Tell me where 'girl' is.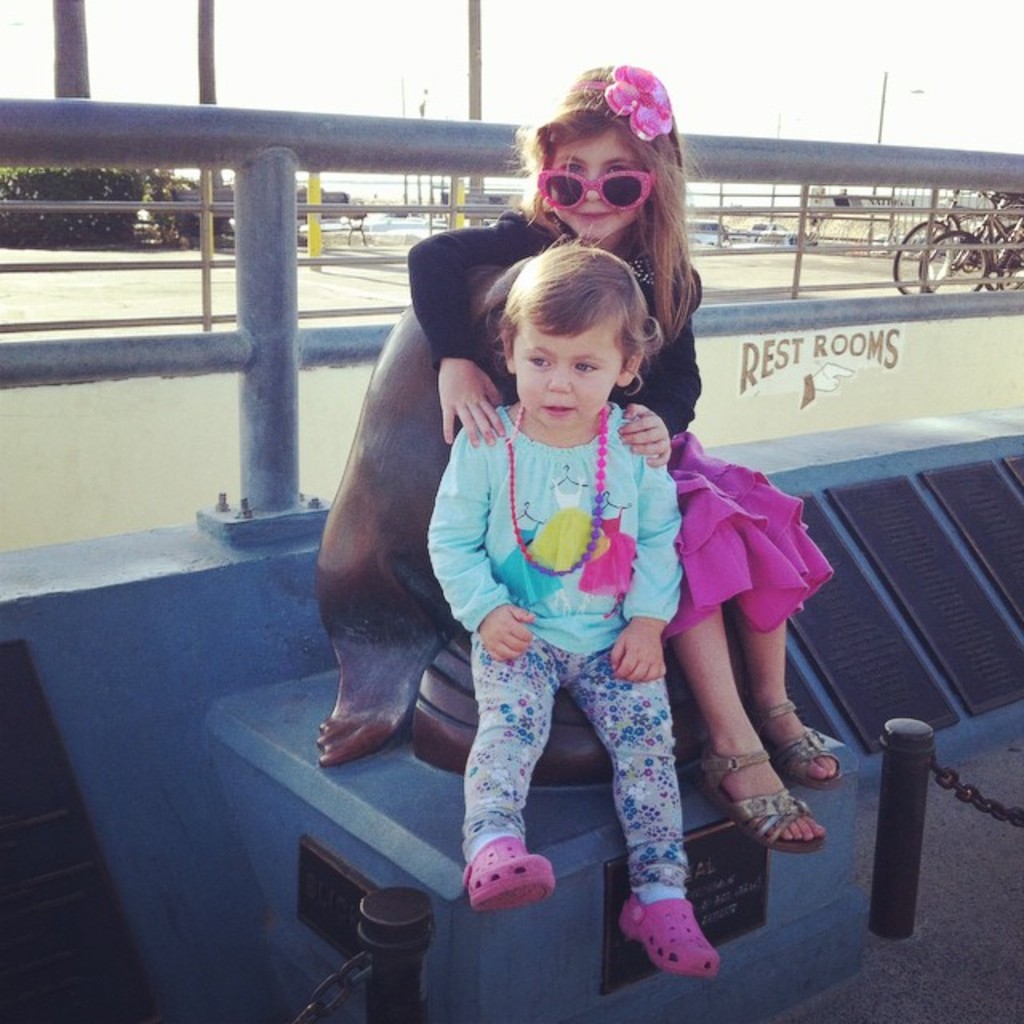
'girl' is at pyautogui.locateOnScreen(427, 240, 726, 997).
